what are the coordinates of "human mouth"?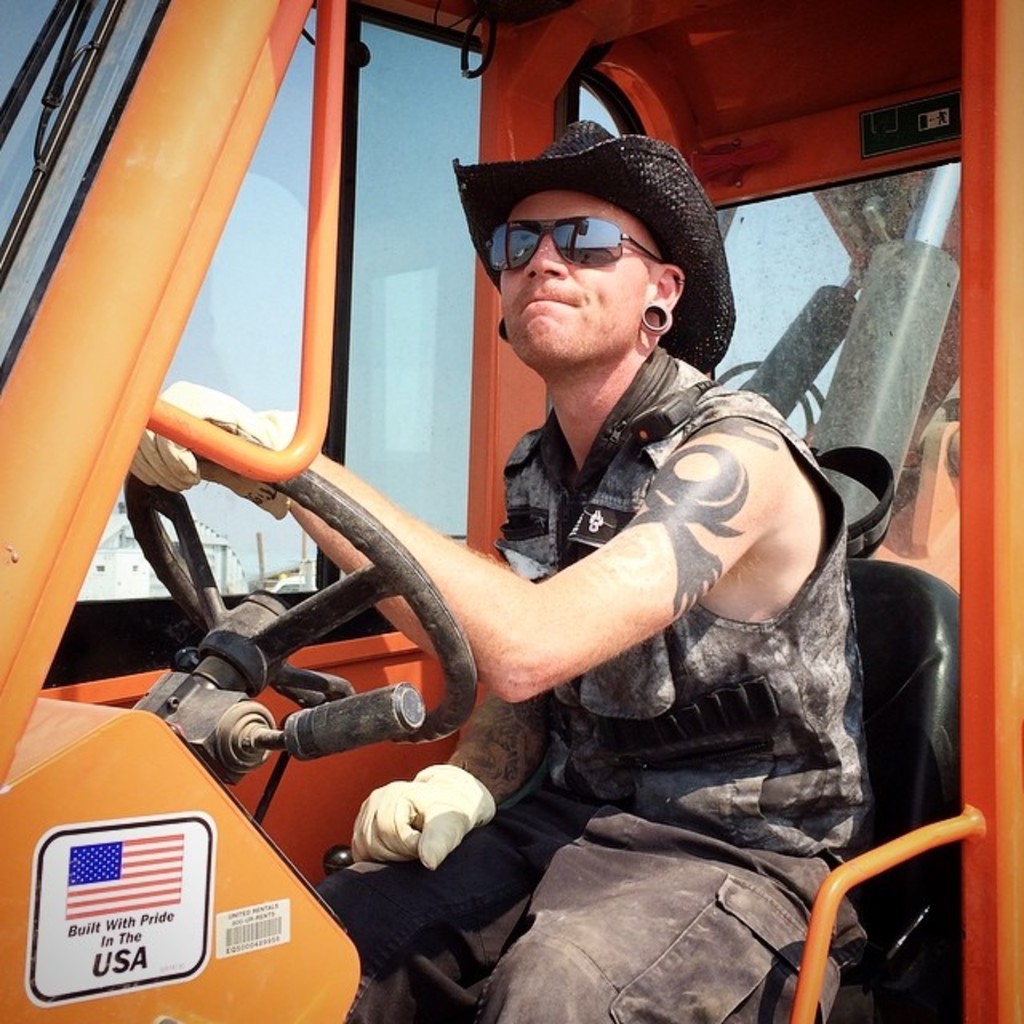
{"left": 518, "top": 294, "right": 576, "bottom": 317}.
